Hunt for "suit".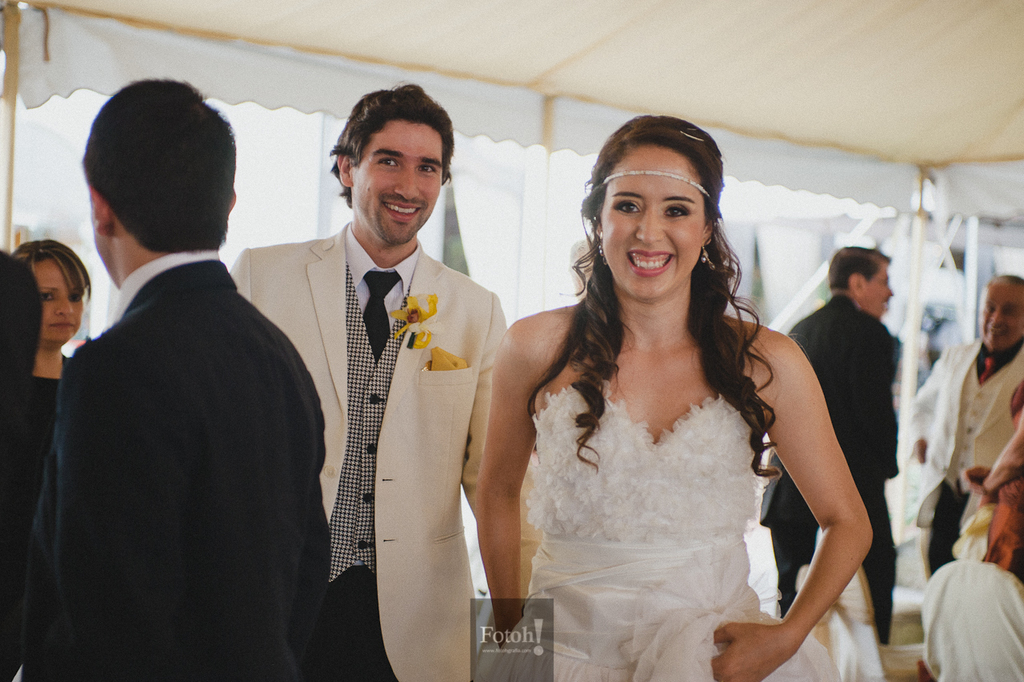
Hunted down at <region>227, 219, 541, 681</region>.
